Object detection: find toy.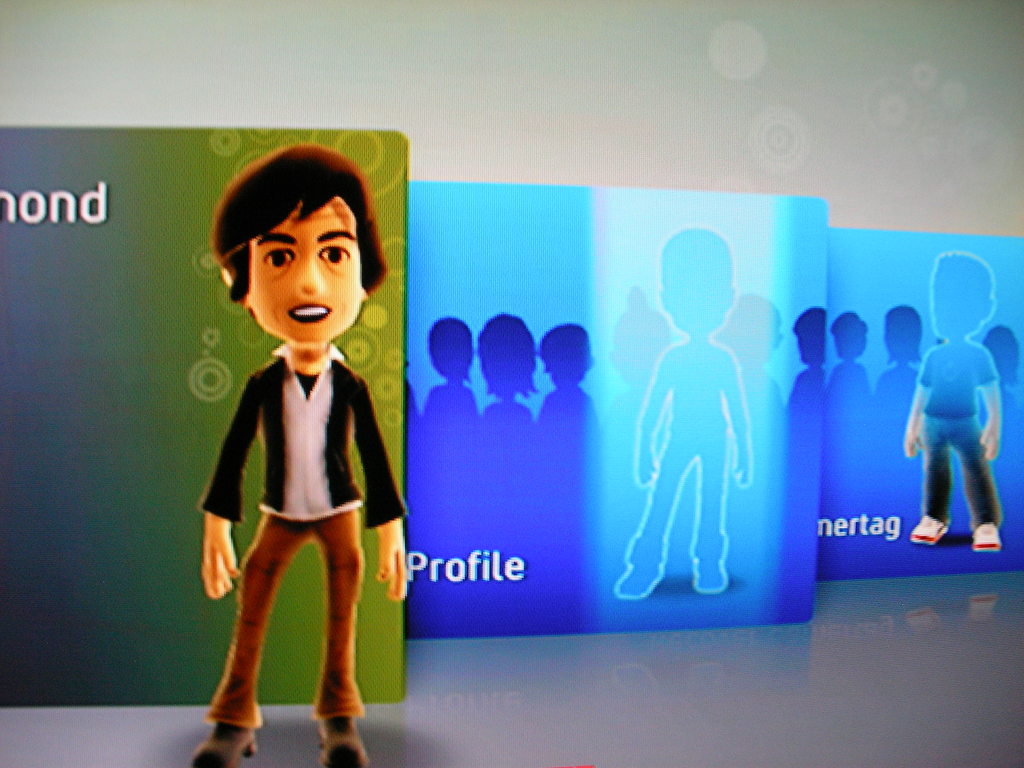
(x1=171, y1=137, x2=420, y2=730).
